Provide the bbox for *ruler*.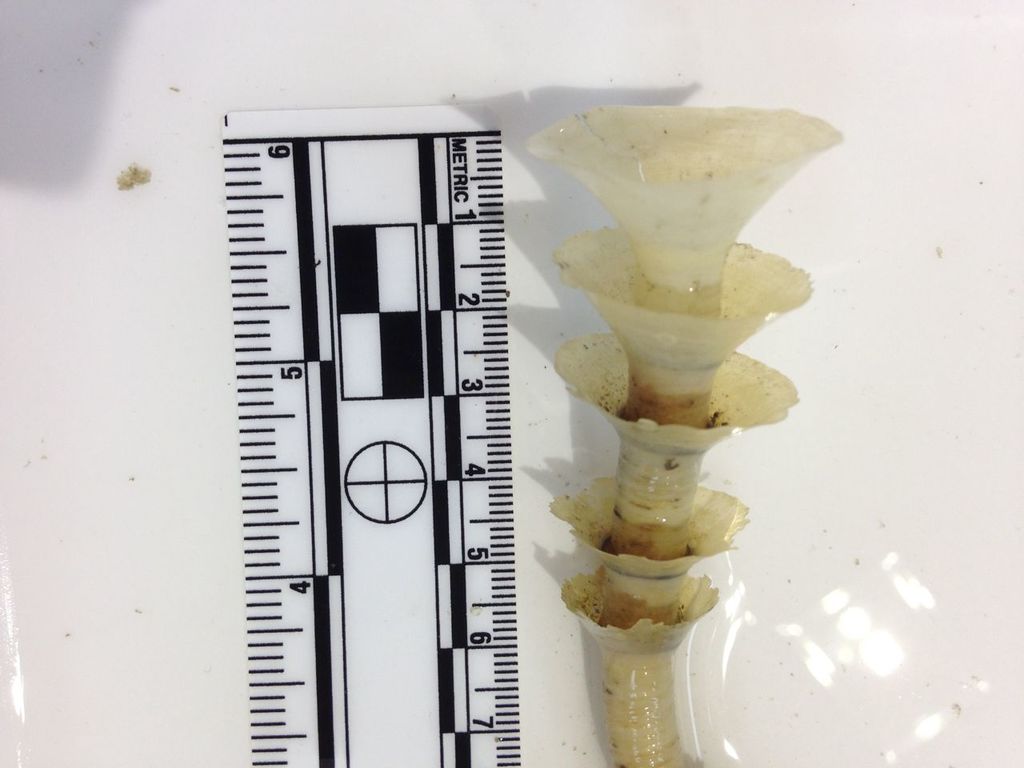
{"x1": 226, "y1": 105, "x2": 518, "y2": 767}.
